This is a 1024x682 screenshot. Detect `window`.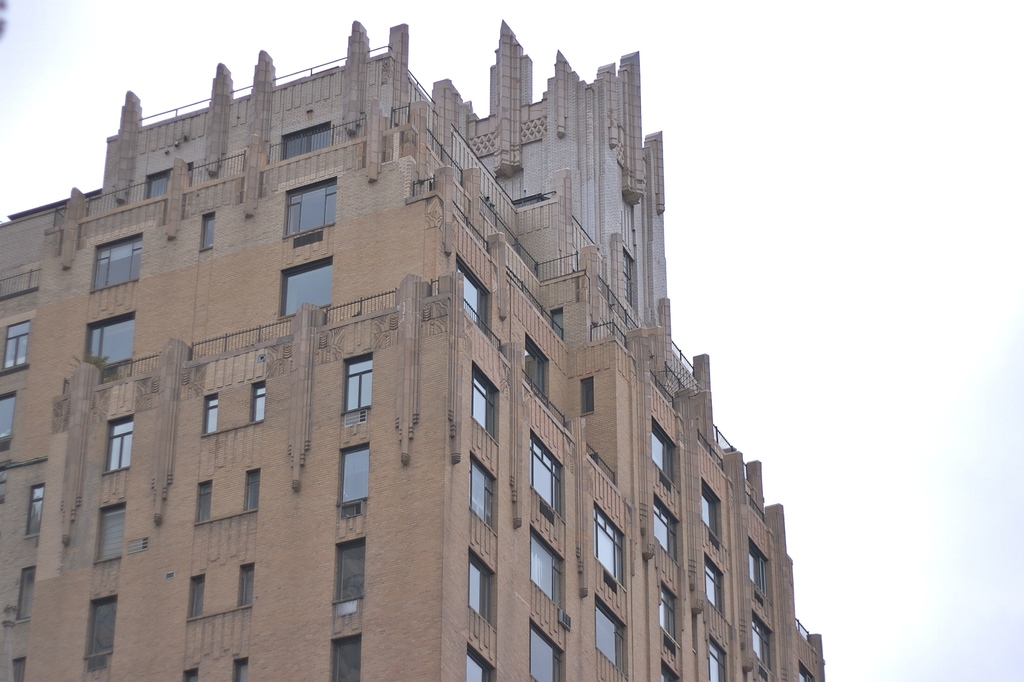
Rect(533, 624, 566, 681).
